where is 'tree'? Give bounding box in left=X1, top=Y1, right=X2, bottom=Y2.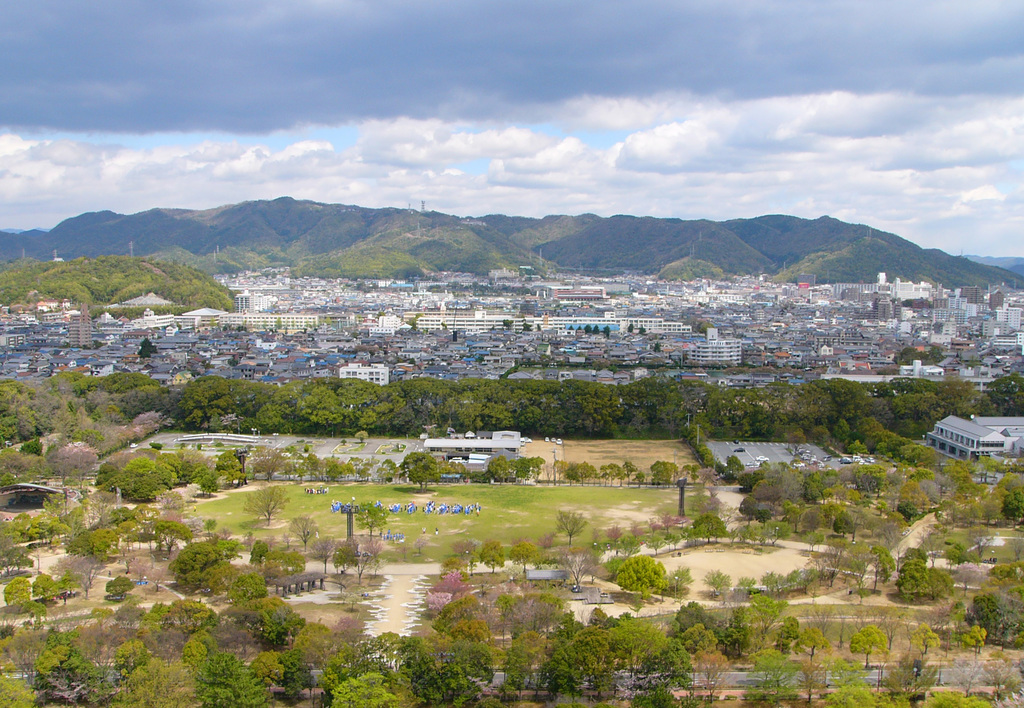
left=797, top=604, right=927, bottom=653.
